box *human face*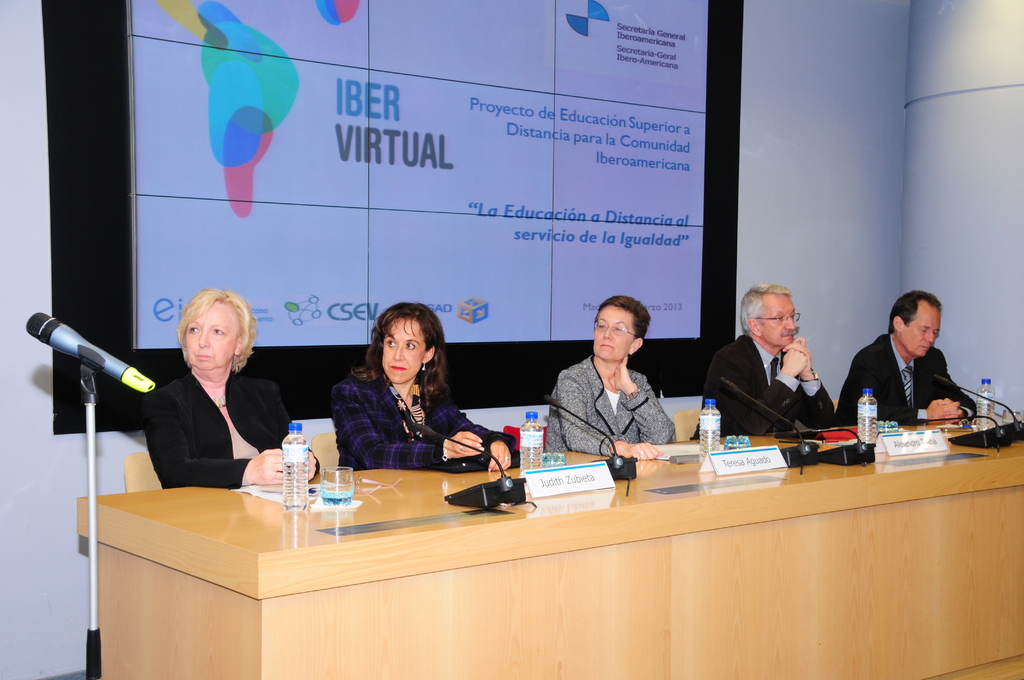
(380,313,422,389)
